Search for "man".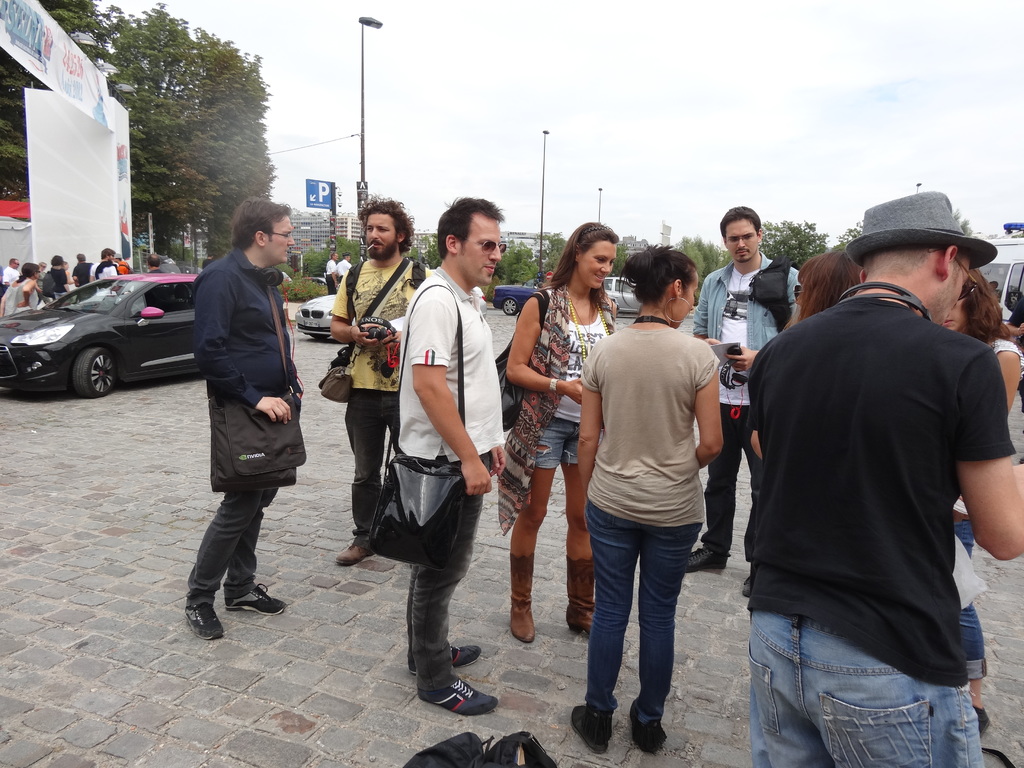
Found at box=[324, 254, 332, 294].
